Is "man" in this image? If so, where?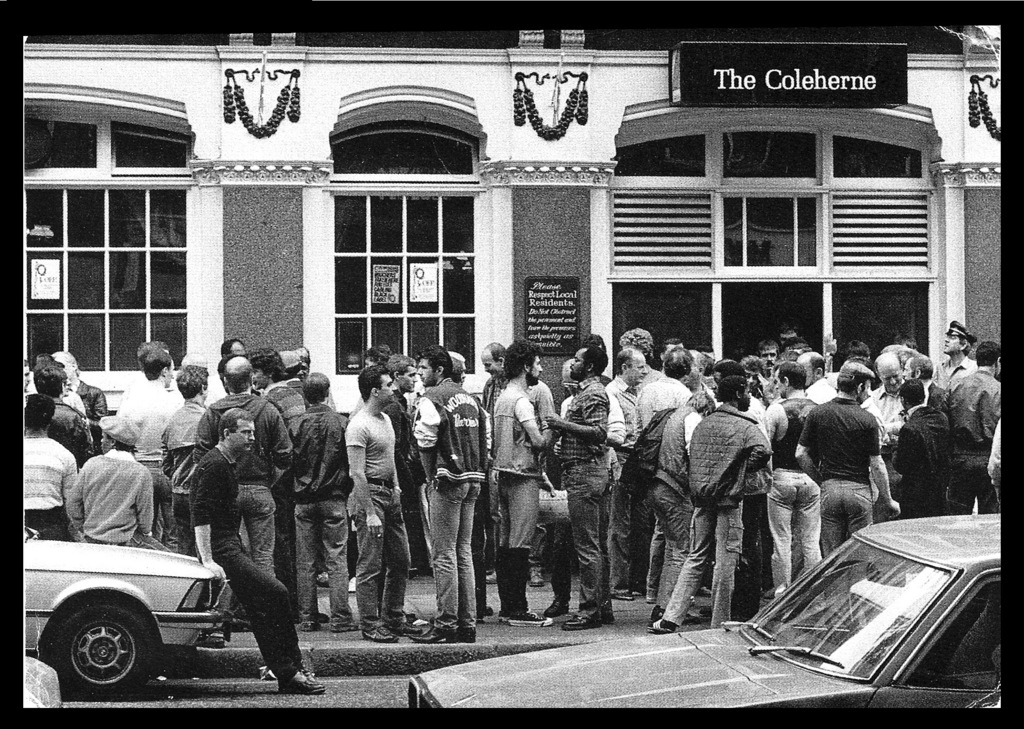
Yes, at (x1=417, y1=342, x2=492, y2=644).
